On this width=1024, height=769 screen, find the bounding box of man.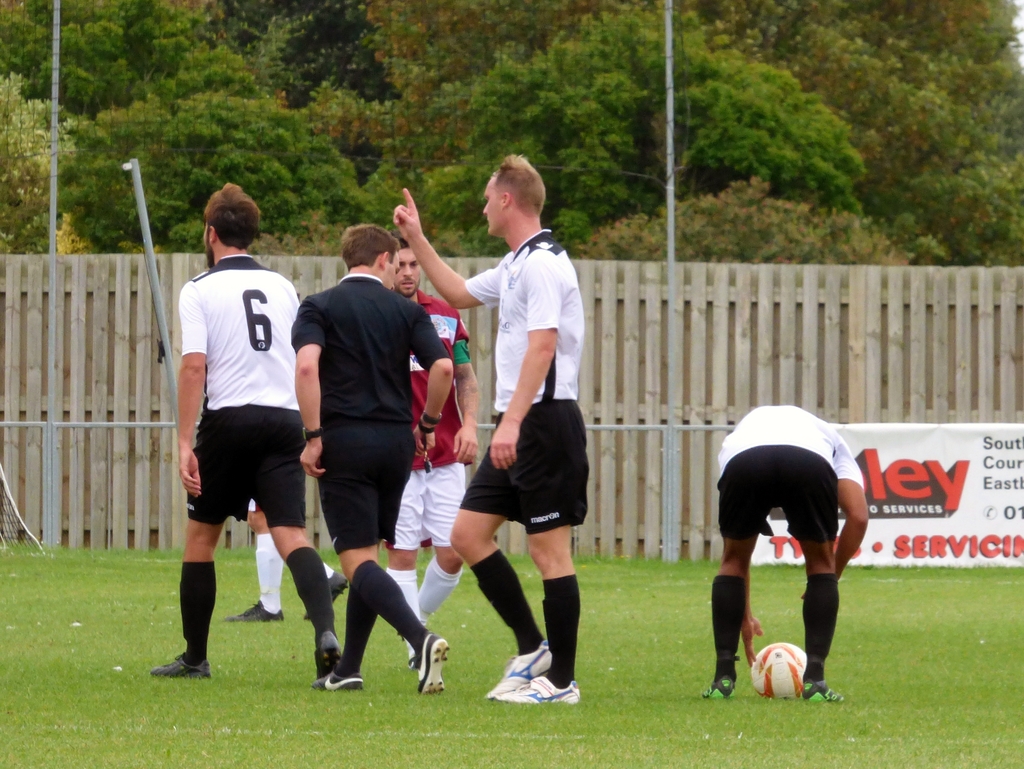
Bounding box: 696,401,882,706.
